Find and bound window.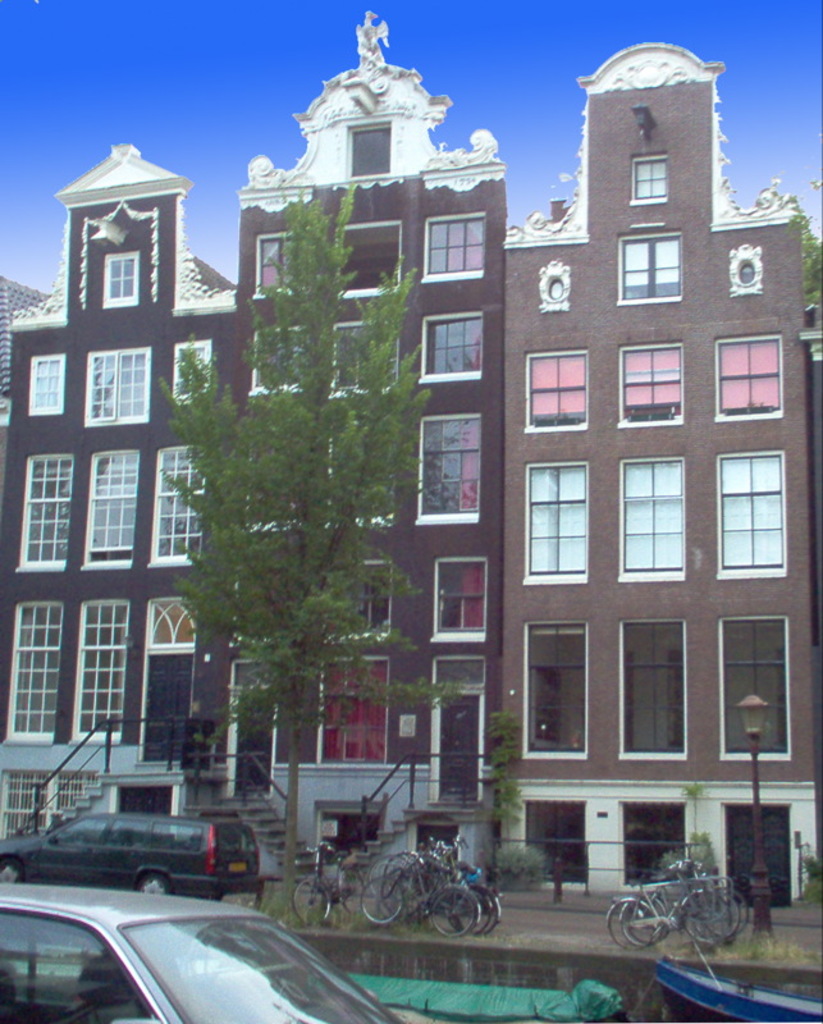
Bound: region(416, 404, 479, 535).
